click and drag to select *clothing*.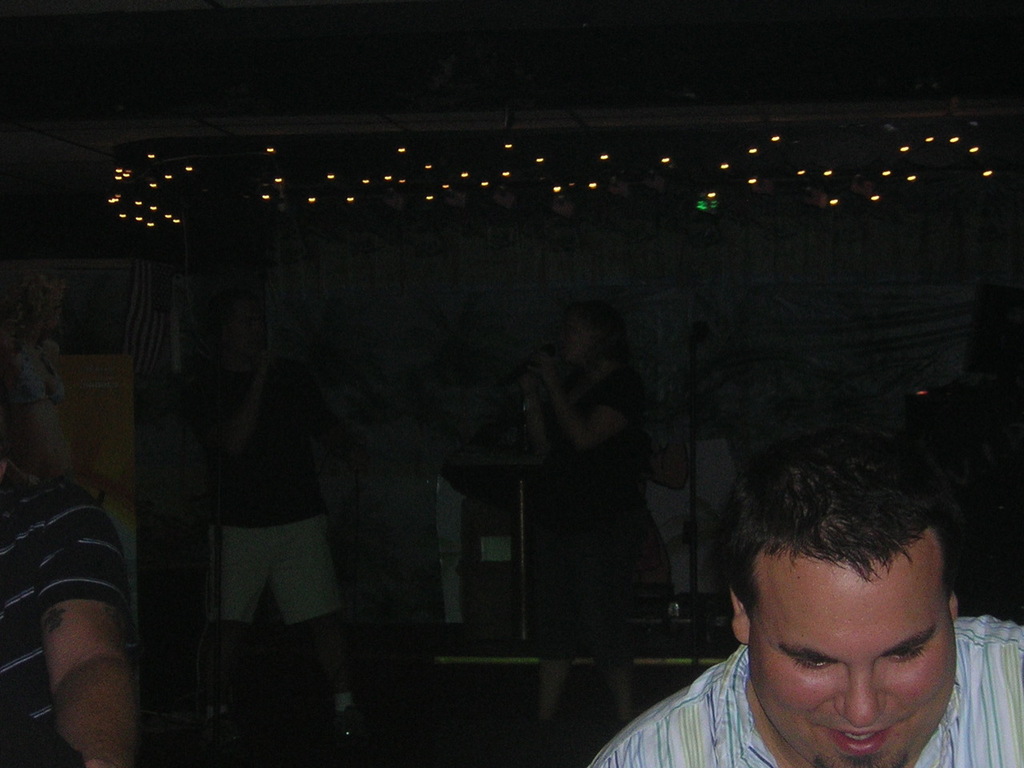
Selection: 205:386:338:630.
